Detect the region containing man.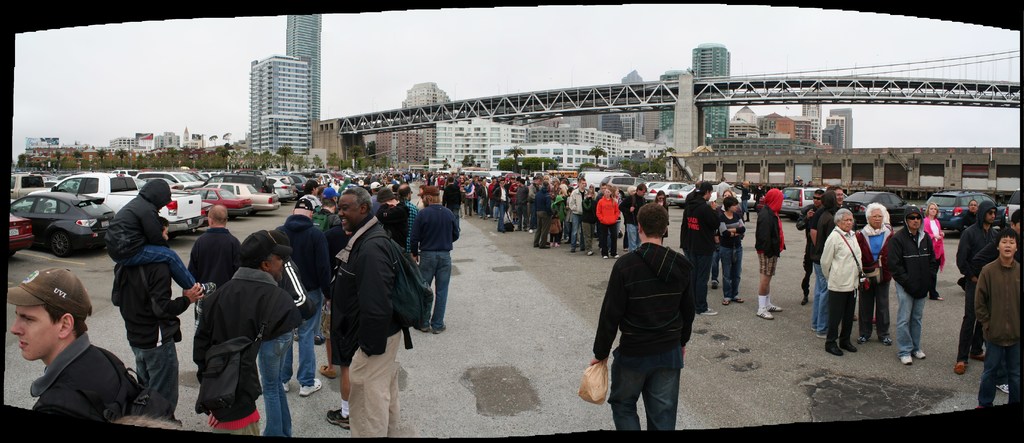
<region>755, 184, 787, 318</region>.
